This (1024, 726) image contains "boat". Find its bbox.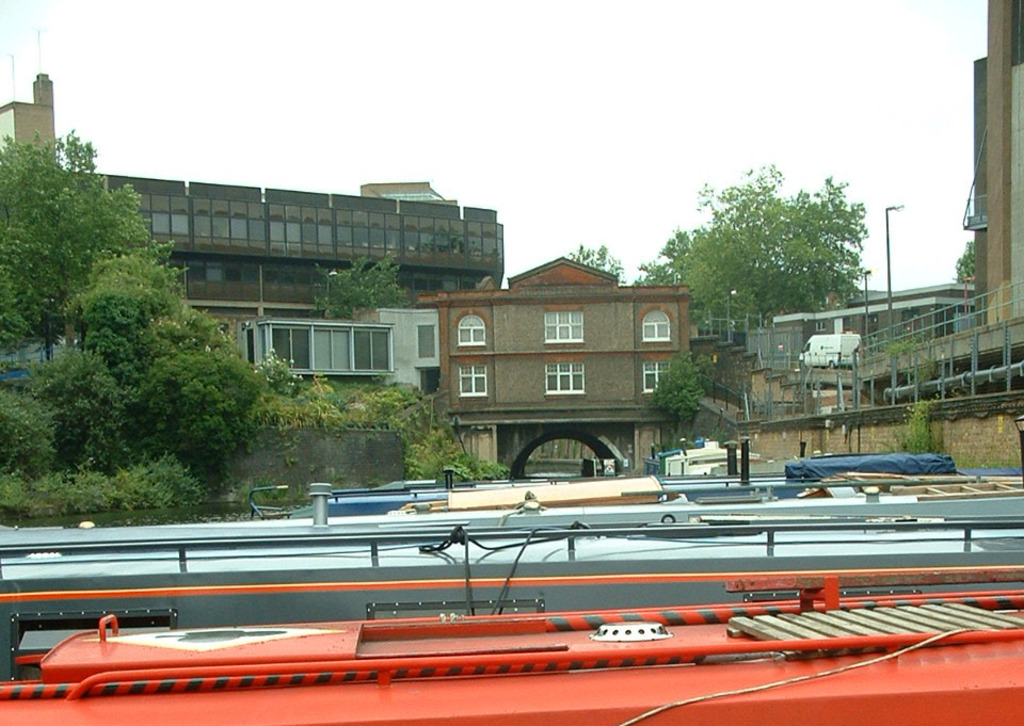
region(670, 448, 756, 464).
